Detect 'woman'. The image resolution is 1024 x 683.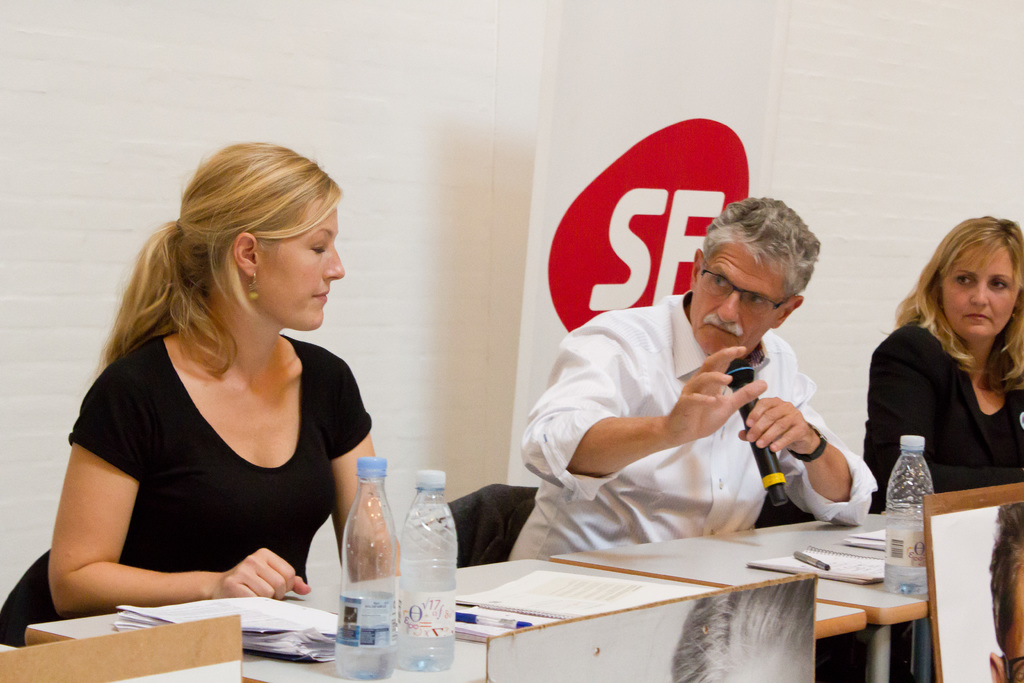
{"left": 867, "top": 215, "right": 1023, "bottom": 493}.
